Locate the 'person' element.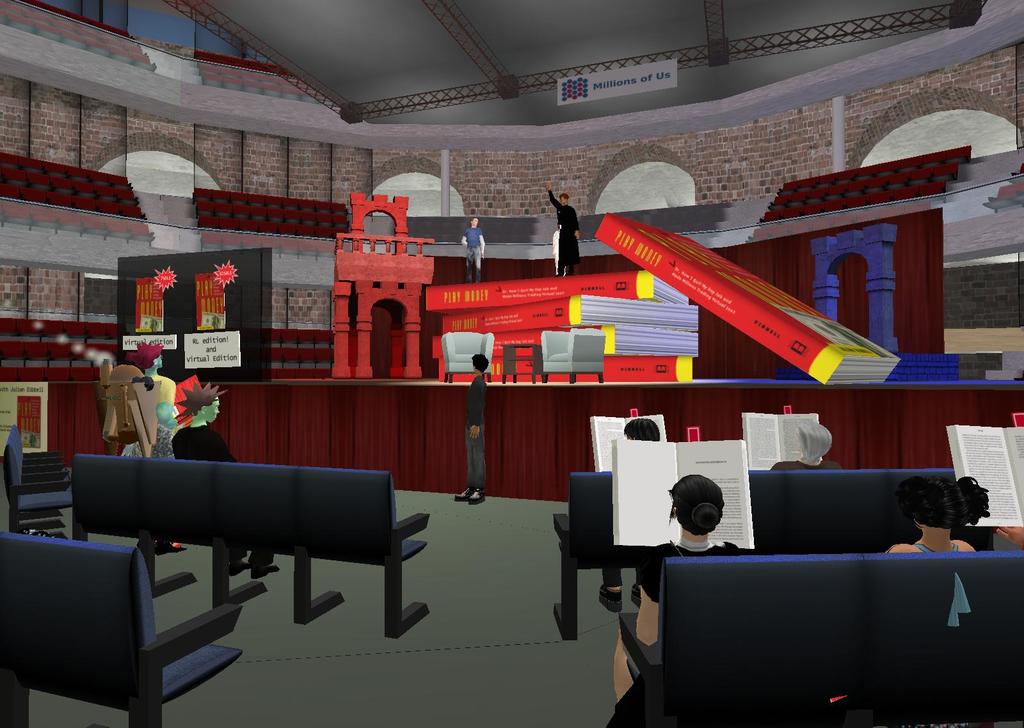
Element bbox: box=[168, 378, 279, 580].
